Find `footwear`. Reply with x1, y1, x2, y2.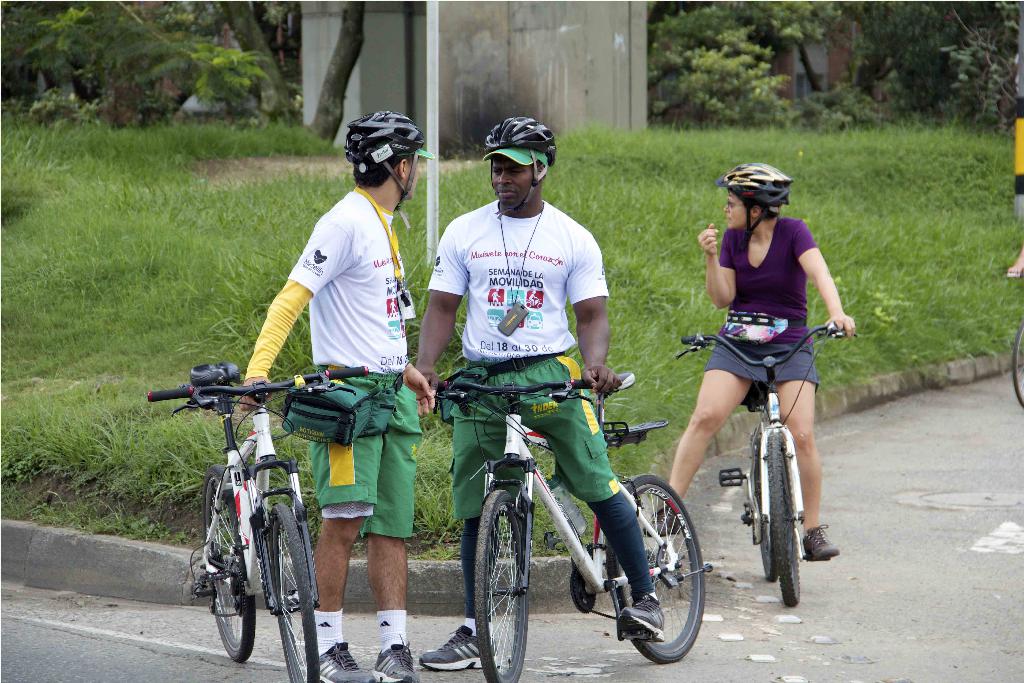
376, 636, 420, 682.
